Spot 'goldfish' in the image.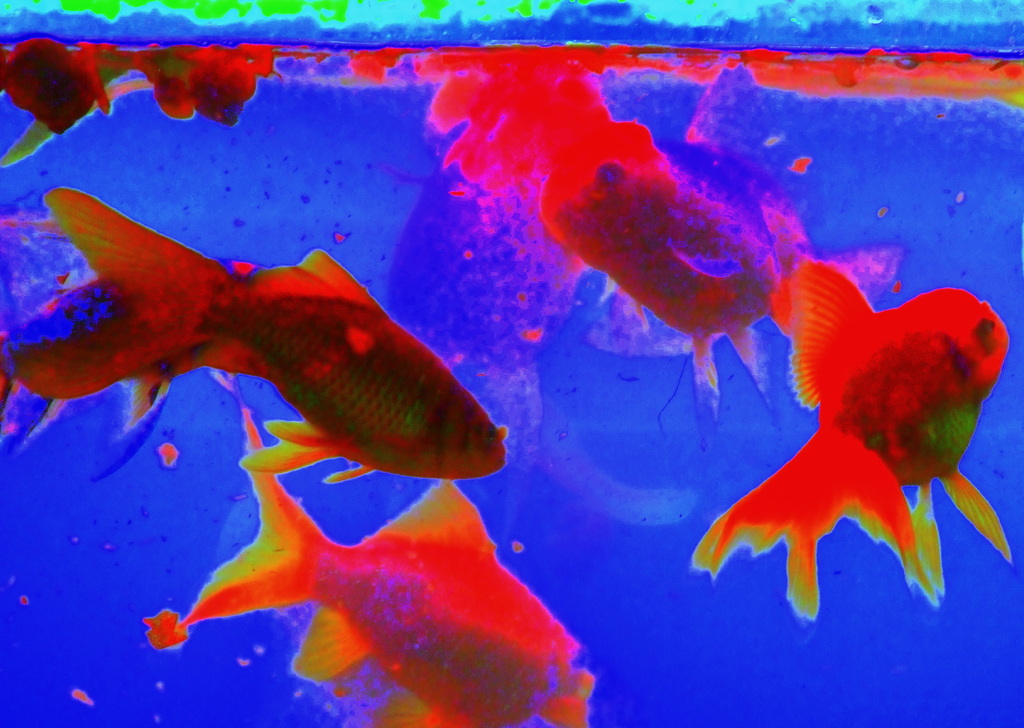
'goldfish' found at x1=12, y1=184, x2=506, y2=482.
